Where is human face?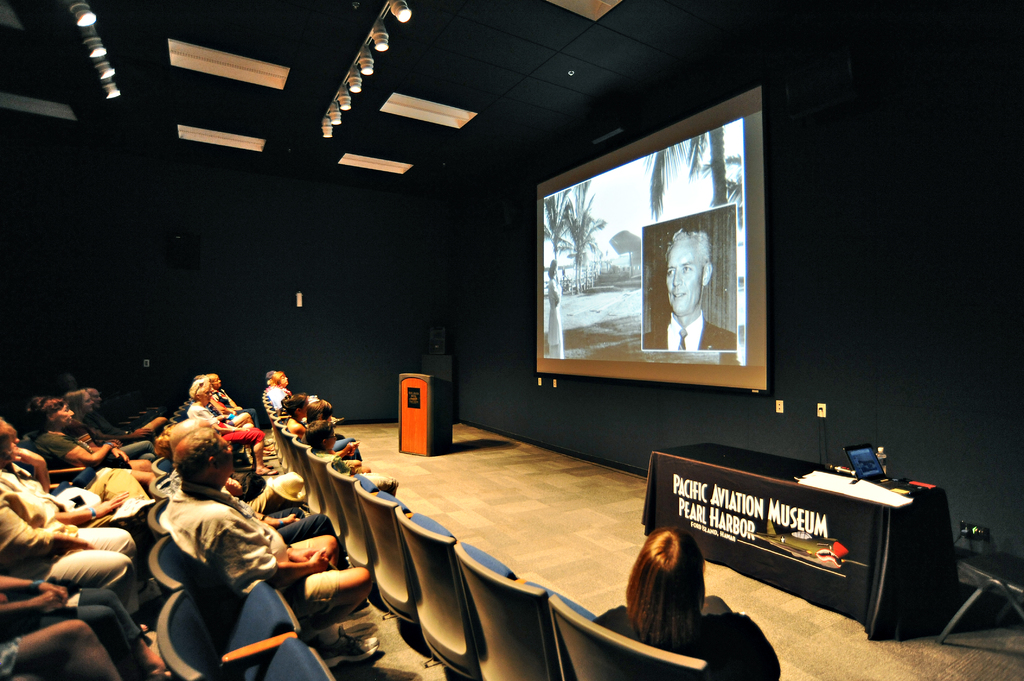
detection(280, 375, 287, 386).
